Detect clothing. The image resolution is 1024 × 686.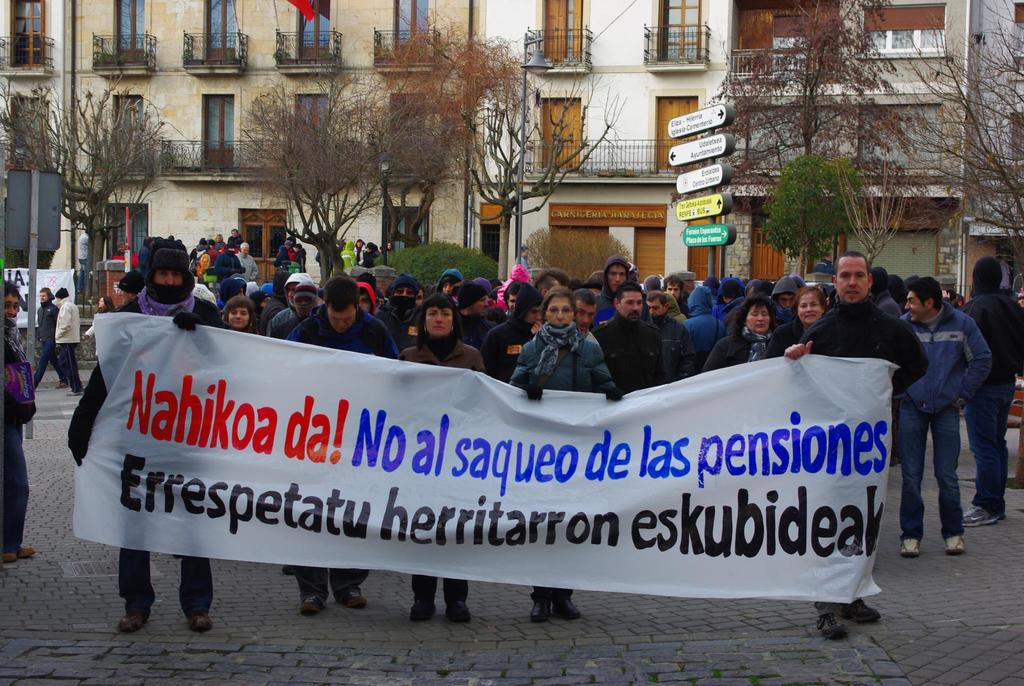
bbox(896, 295, 988, 527).
